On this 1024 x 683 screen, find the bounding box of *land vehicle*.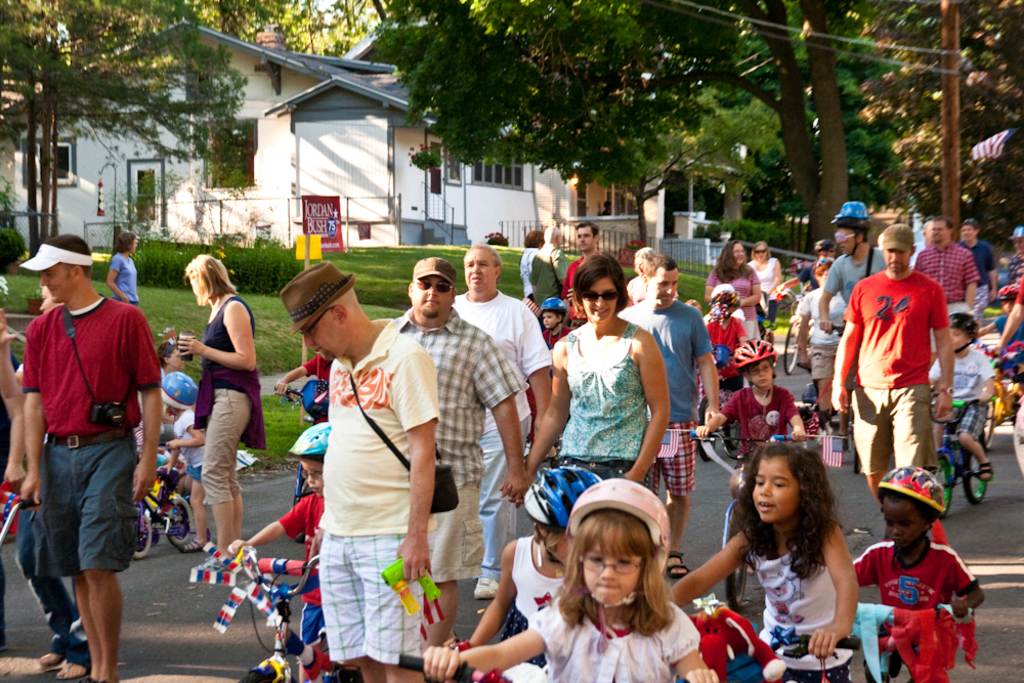
Bounding box: 268,380,329,510.
